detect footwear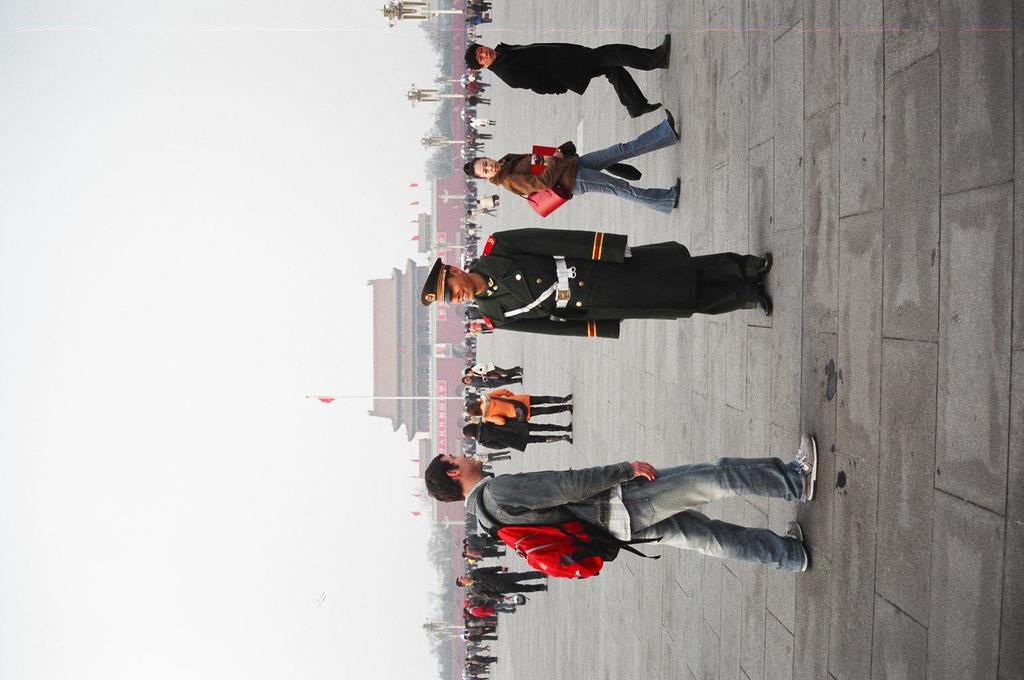
<box>558,403,572,416</box>
